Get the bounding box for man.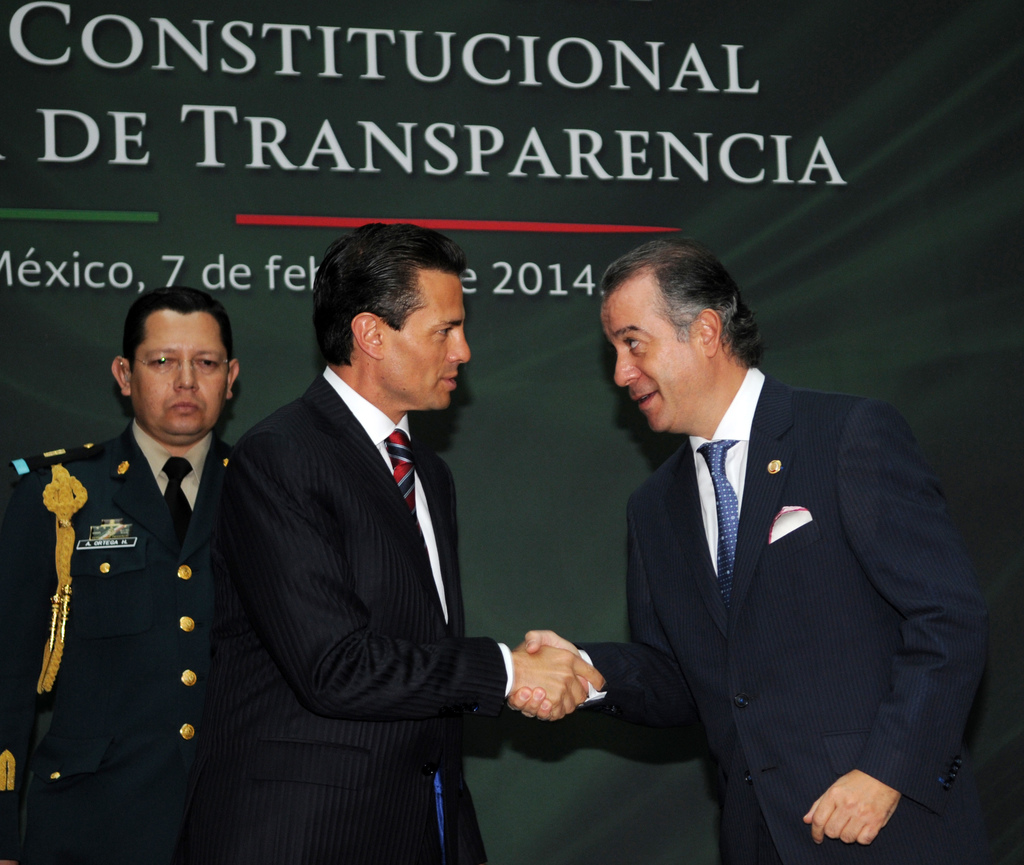
<region>187, 220, 605, 864</region>.
